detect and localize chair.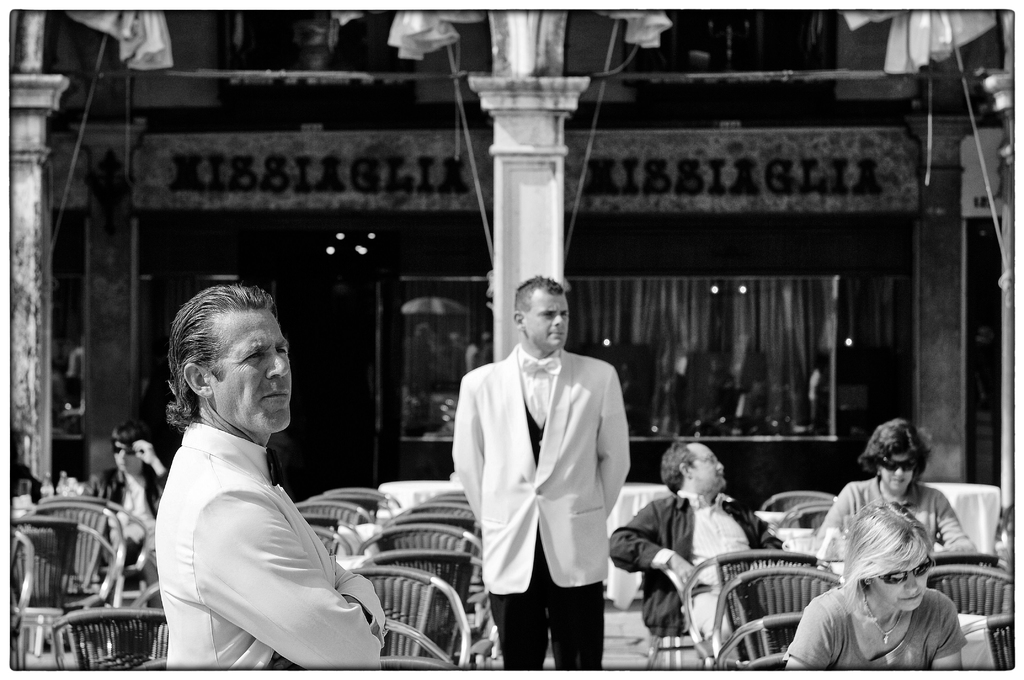
Localized at [left=365, top=559, right=485, bottom=644].
